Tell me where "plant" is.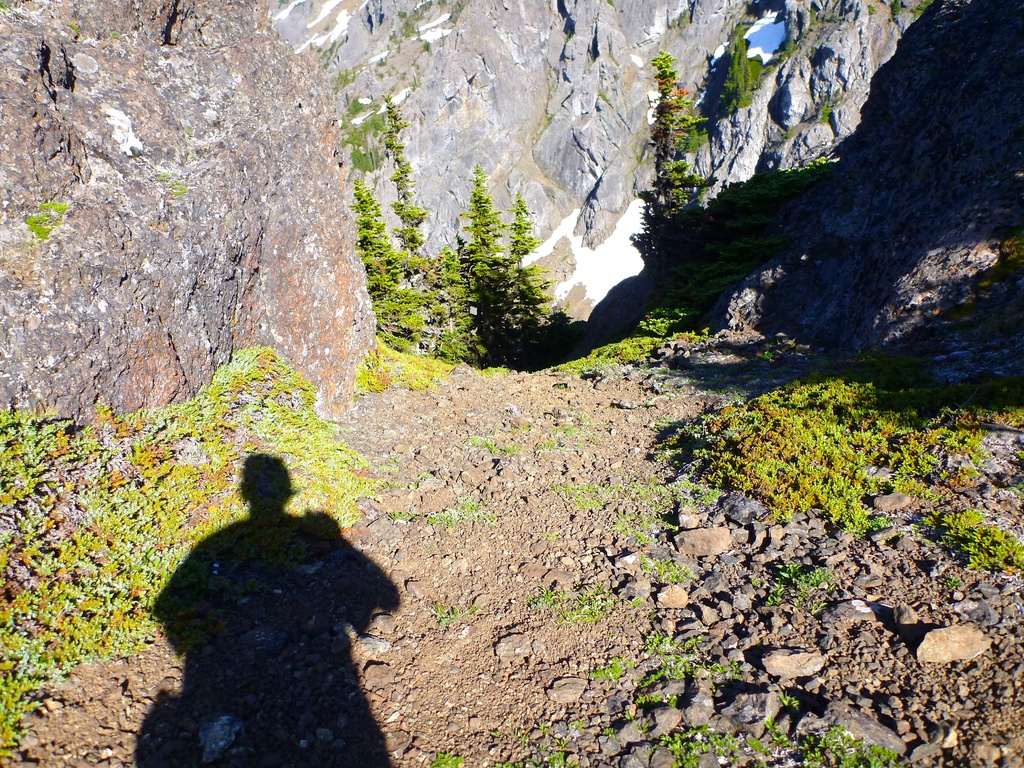
"plant" is at <bbox>823, 90, 835, 121</bbox>.
